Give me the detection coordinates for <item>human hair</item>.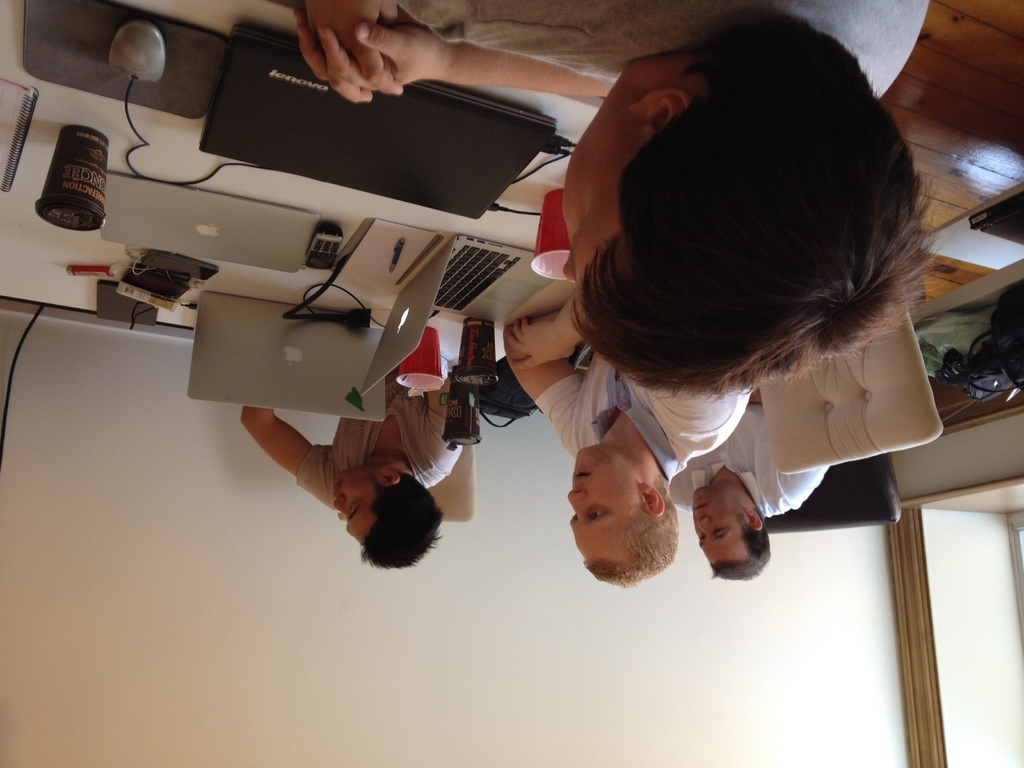
pyautogui.locateOnScreen(705, 518, 773, 589).
